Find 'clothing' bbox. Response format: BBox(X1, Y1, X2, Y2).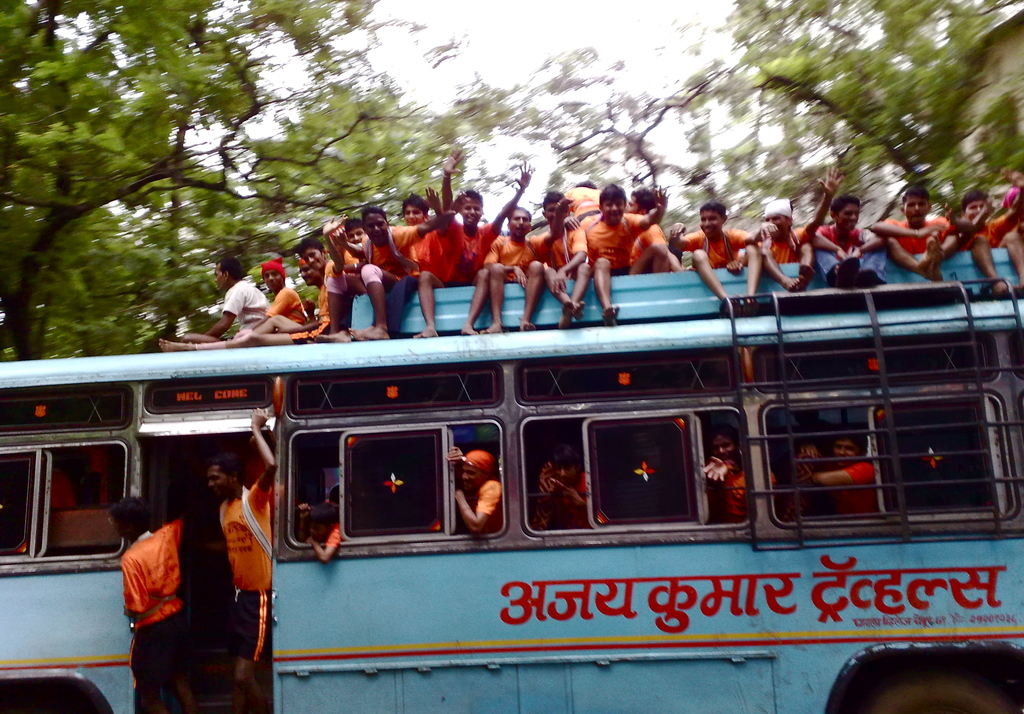
BBox(486, 228, 534, 278).
